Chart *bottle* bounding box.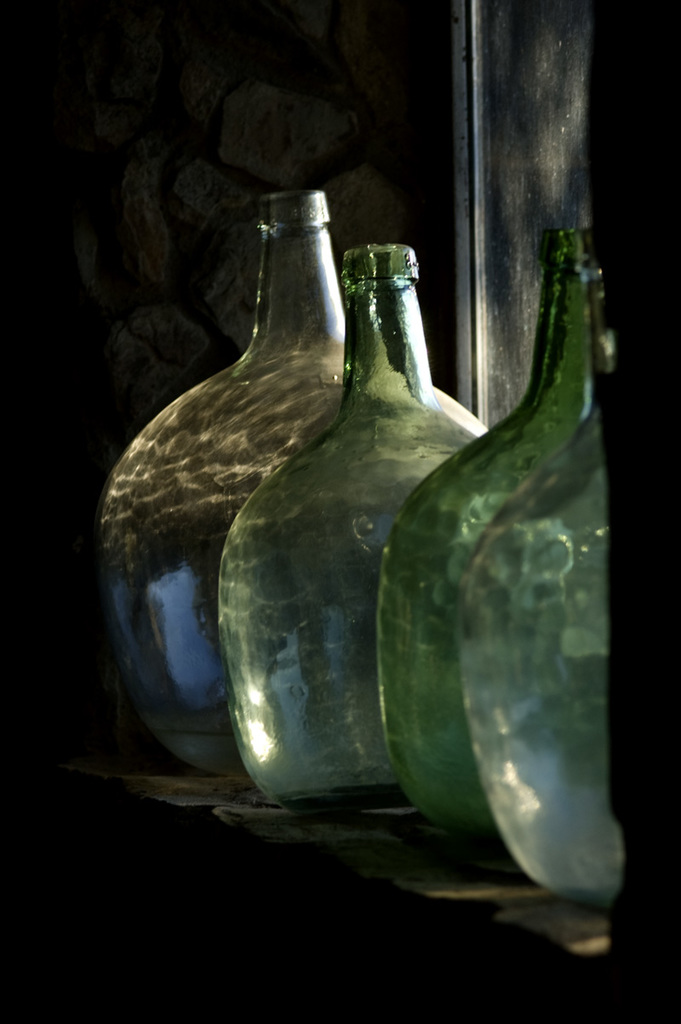
Charted: select_region(456, 275, 618, 913).
